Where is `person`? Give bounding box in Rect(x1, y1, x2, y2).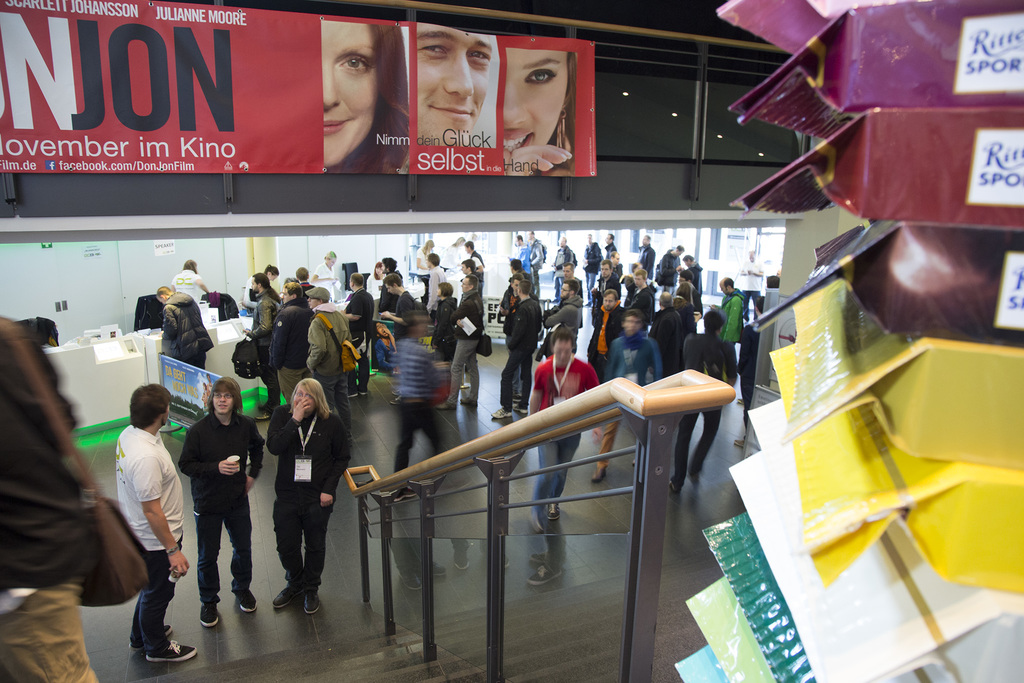
Rect(113, 383, 204, 671).
